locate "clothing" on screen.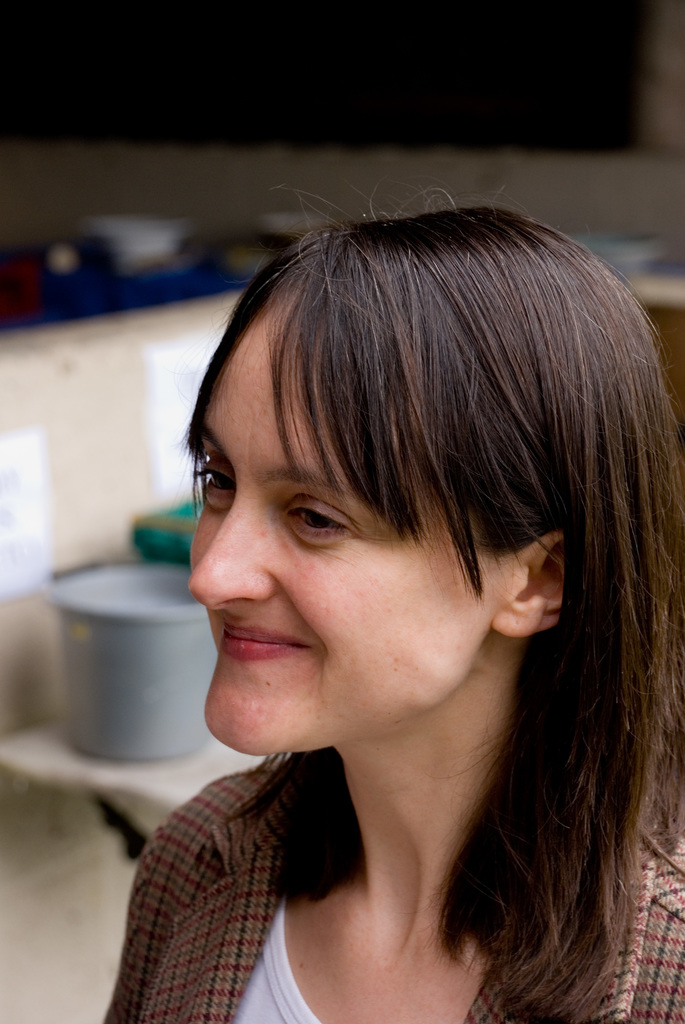
On screen at <box>87,751,684,1023</box>.
